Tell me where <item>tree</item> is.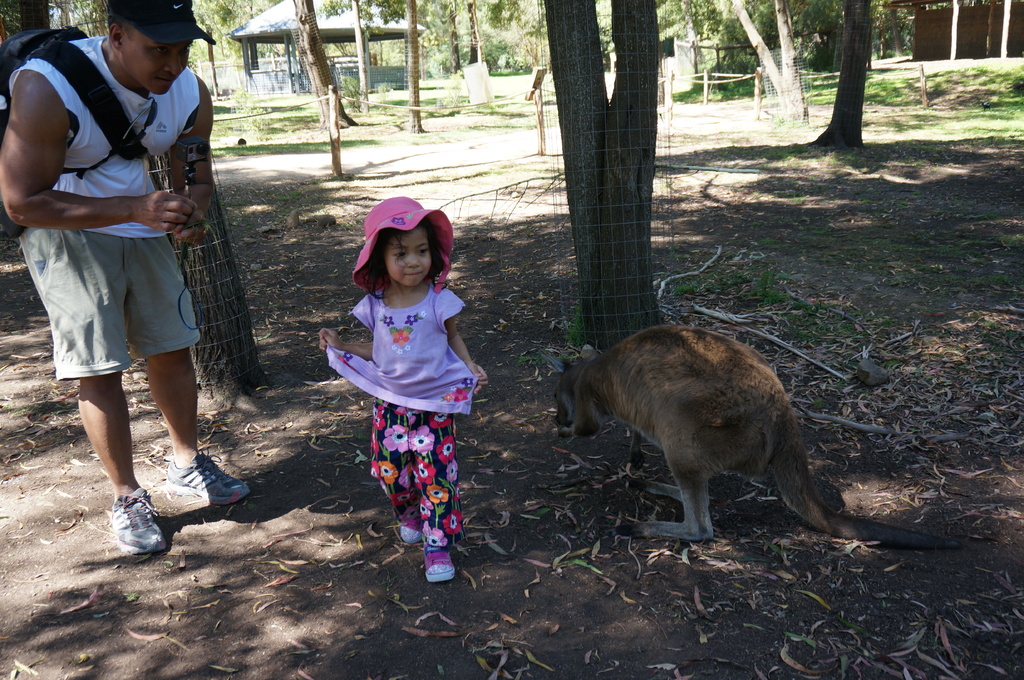
<item>tree</item> is at left=877, top=0, right=904, bottom=58.
